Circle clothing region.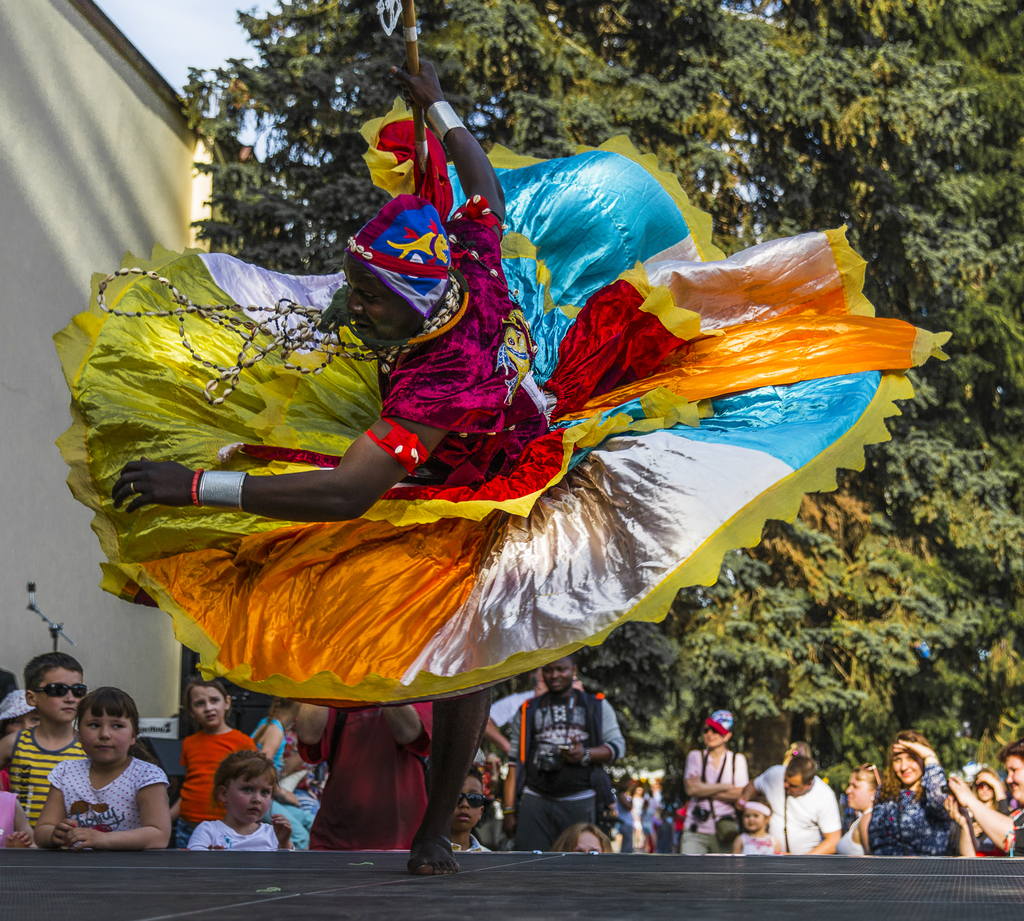
Region: <bbox>278, 729, 330, 825</bbox>.
